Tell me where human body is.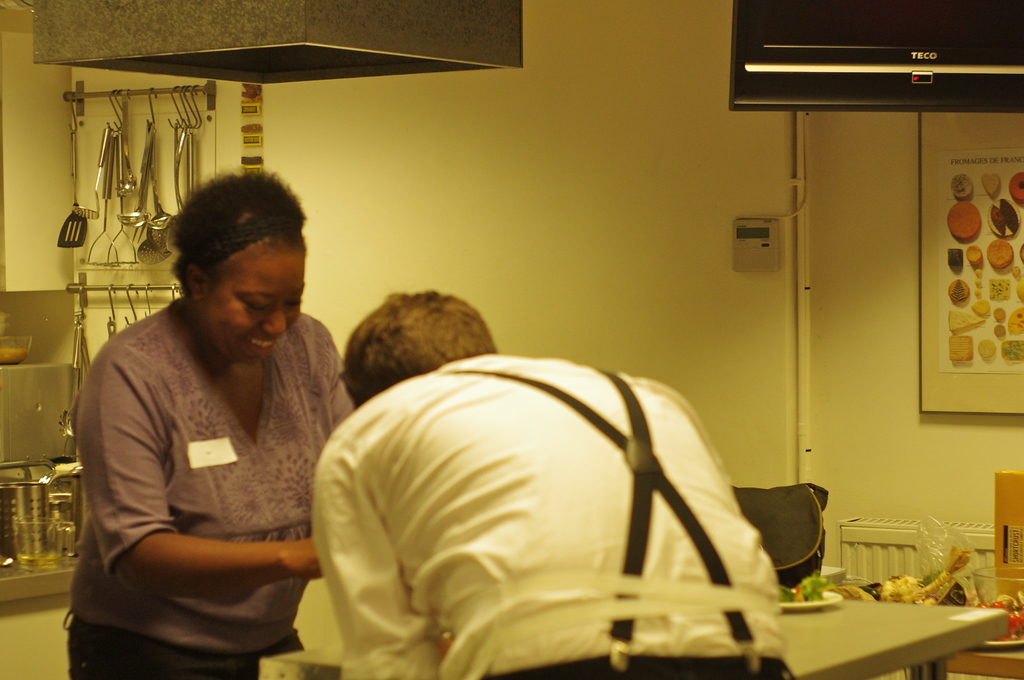
human body is at x1=76, y1=170, x2=348, y2=674.
